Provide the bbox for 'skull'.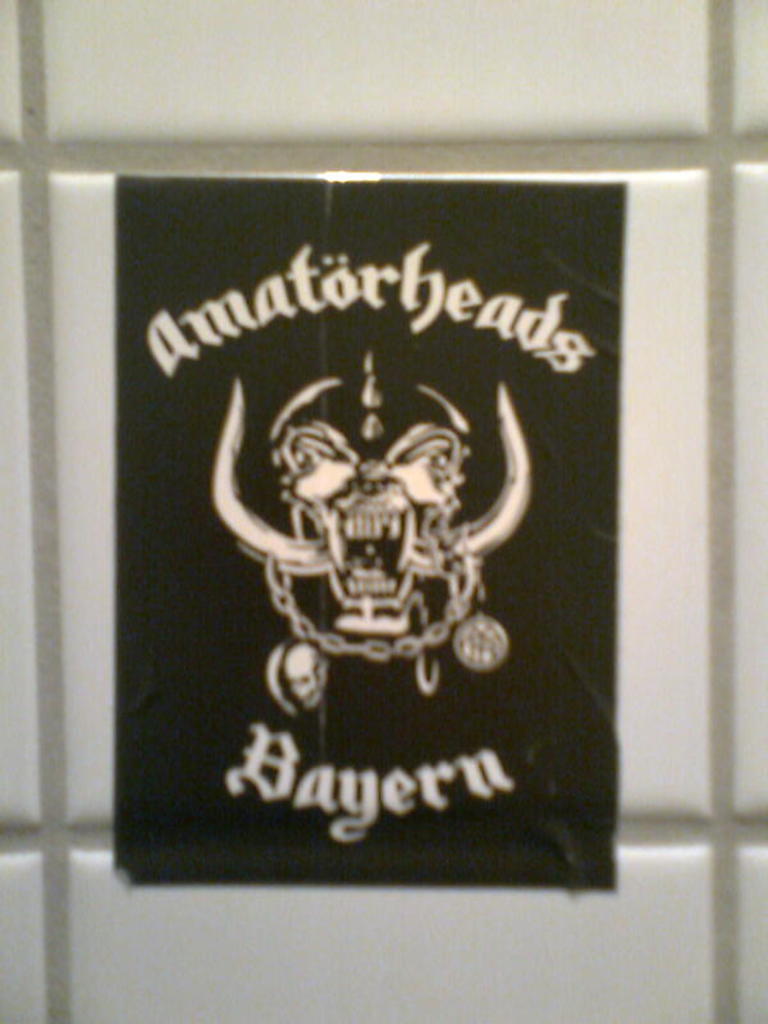
left=210, top=351, right=531, bottom=637.
